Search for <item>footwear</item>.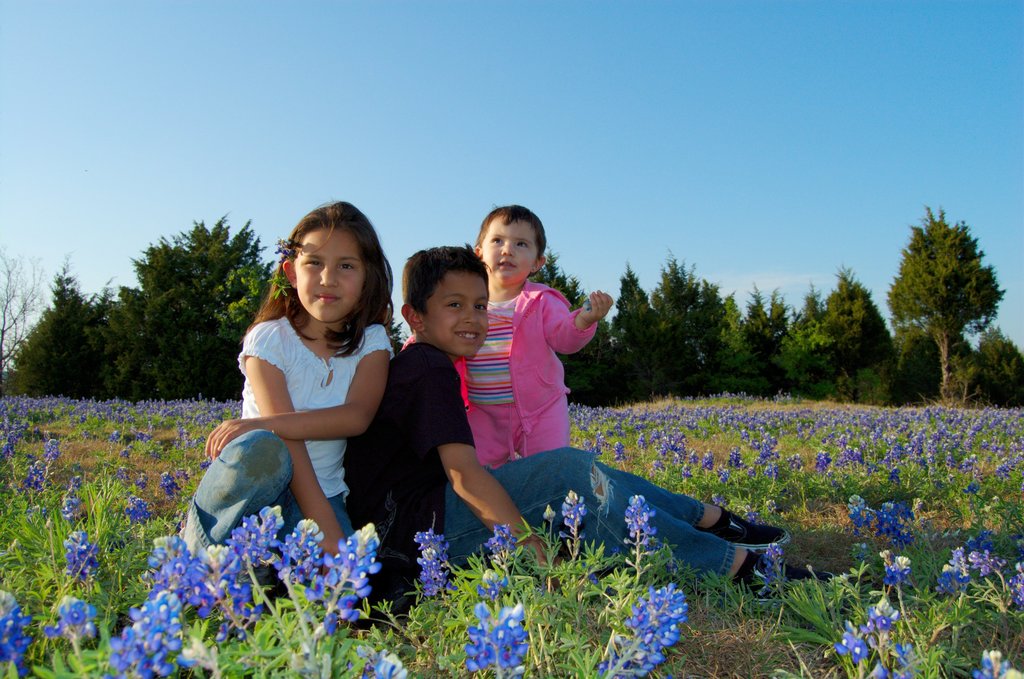
Found at (696, 503, 790, 552).
